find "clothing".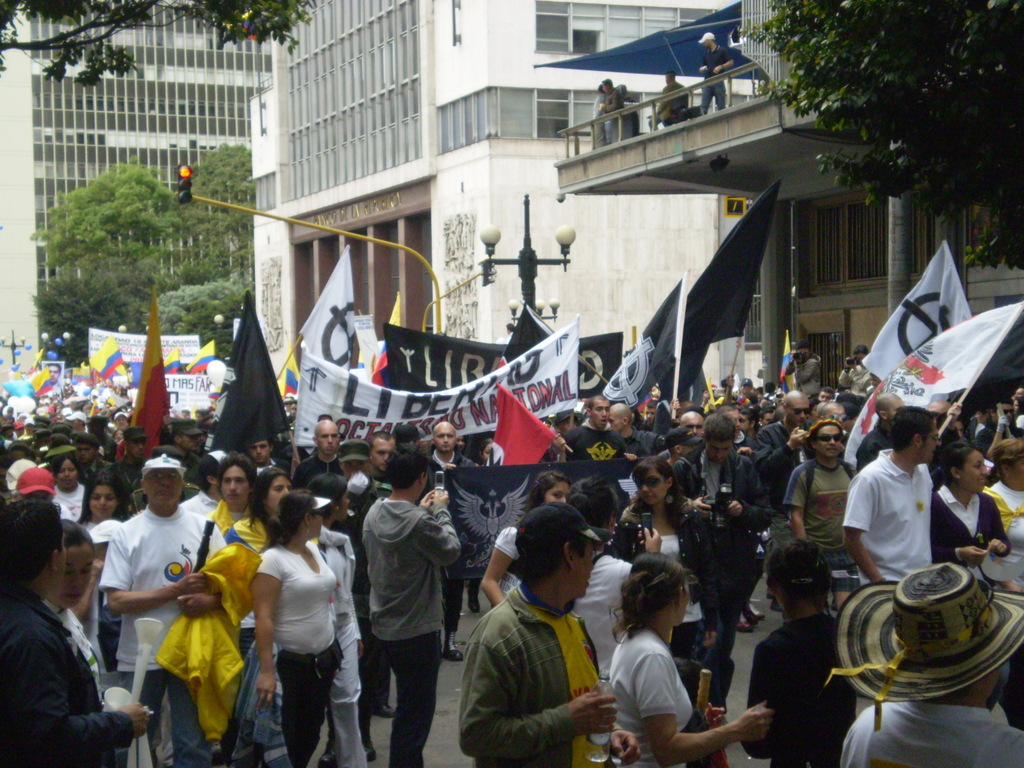
(370,501,460,767).
